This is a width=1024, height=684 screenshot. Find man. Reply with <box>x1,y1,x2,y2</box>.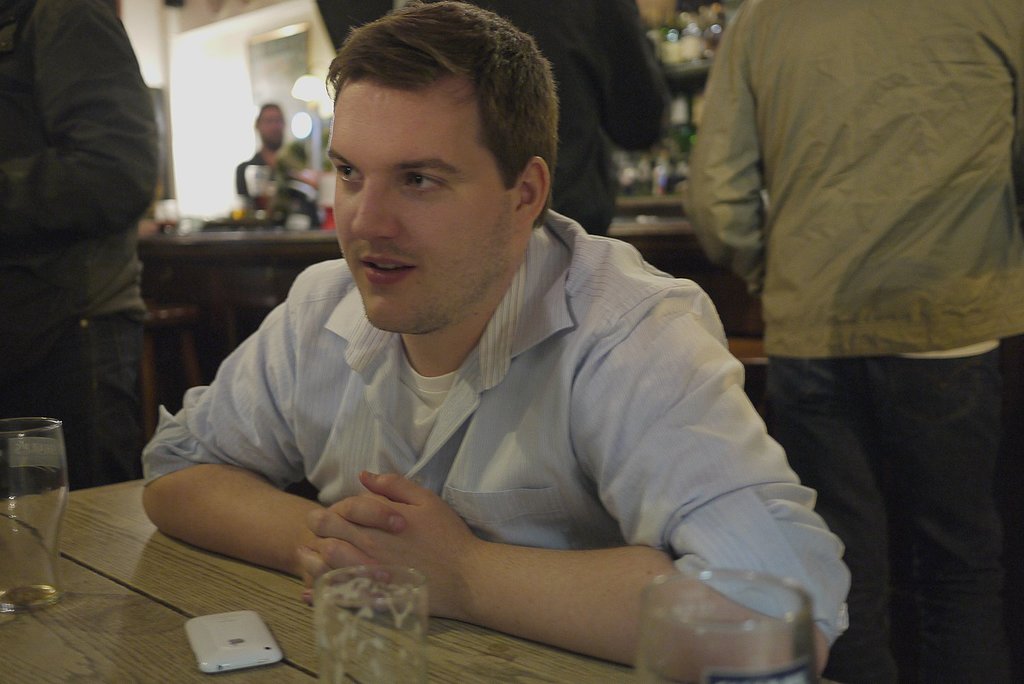
<box>229,95,325,231</box>.
